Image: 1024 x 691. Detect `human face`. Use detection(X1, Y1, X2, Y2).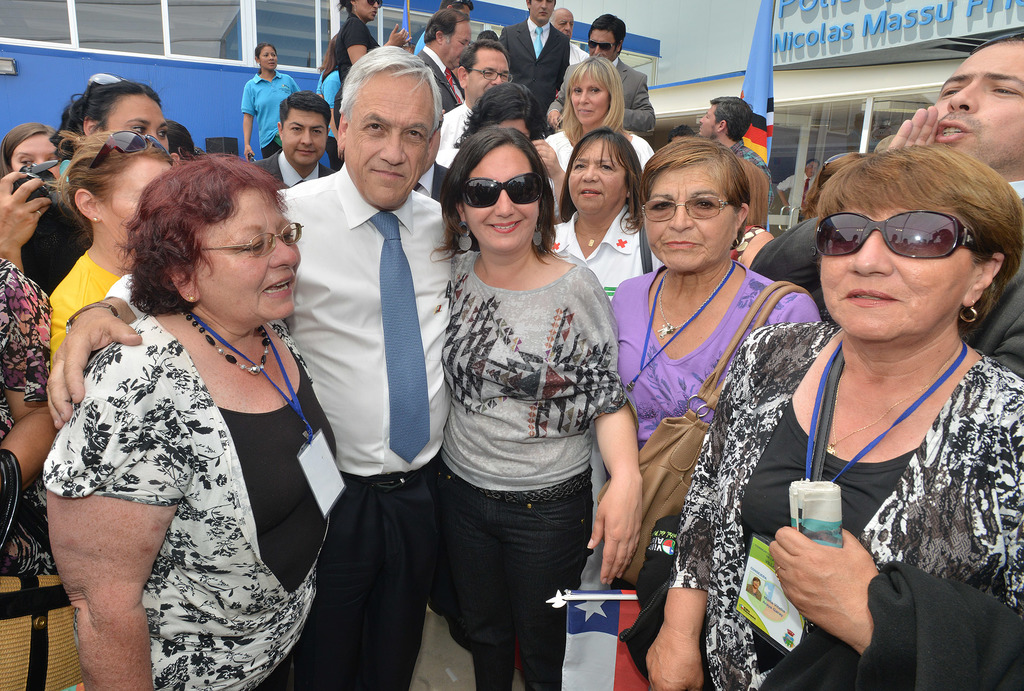
detection(467, 49, 509, 100).
